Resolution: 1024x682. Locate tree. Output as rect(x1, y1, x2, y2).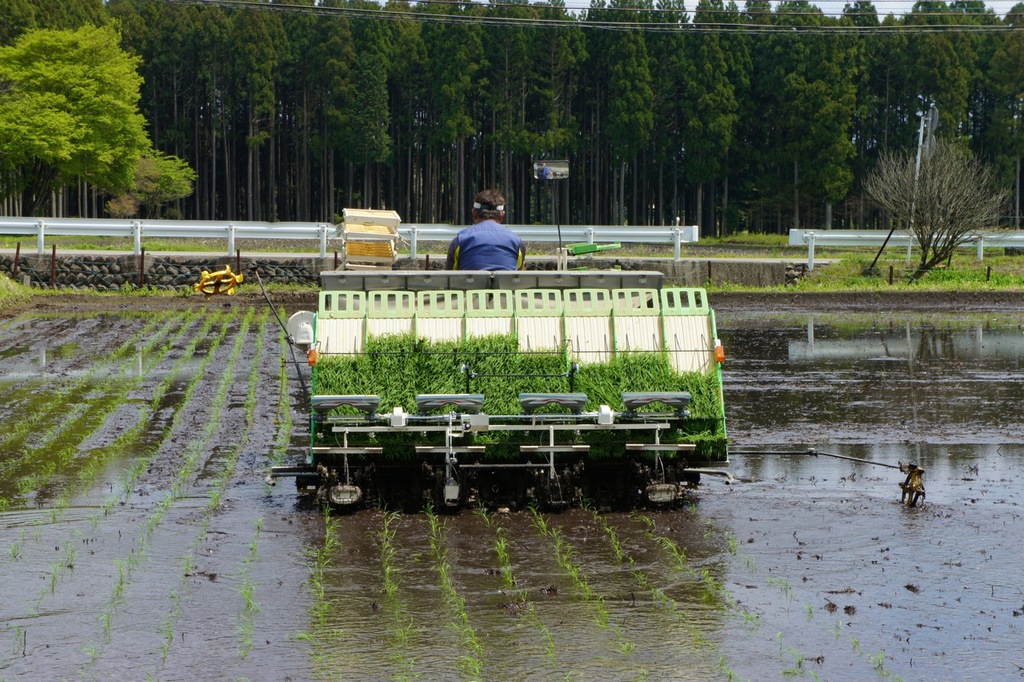
rect(864, 126, 1009, 284).
